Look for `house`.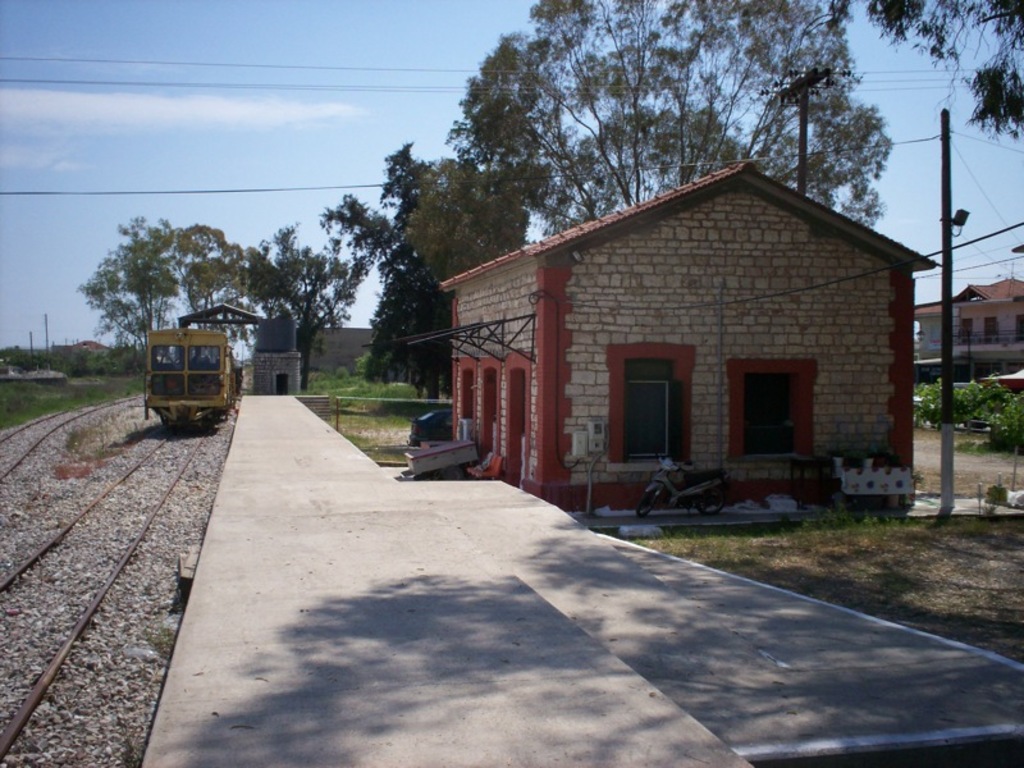
Found: left=436, top=157, right=941, bottom=512.
